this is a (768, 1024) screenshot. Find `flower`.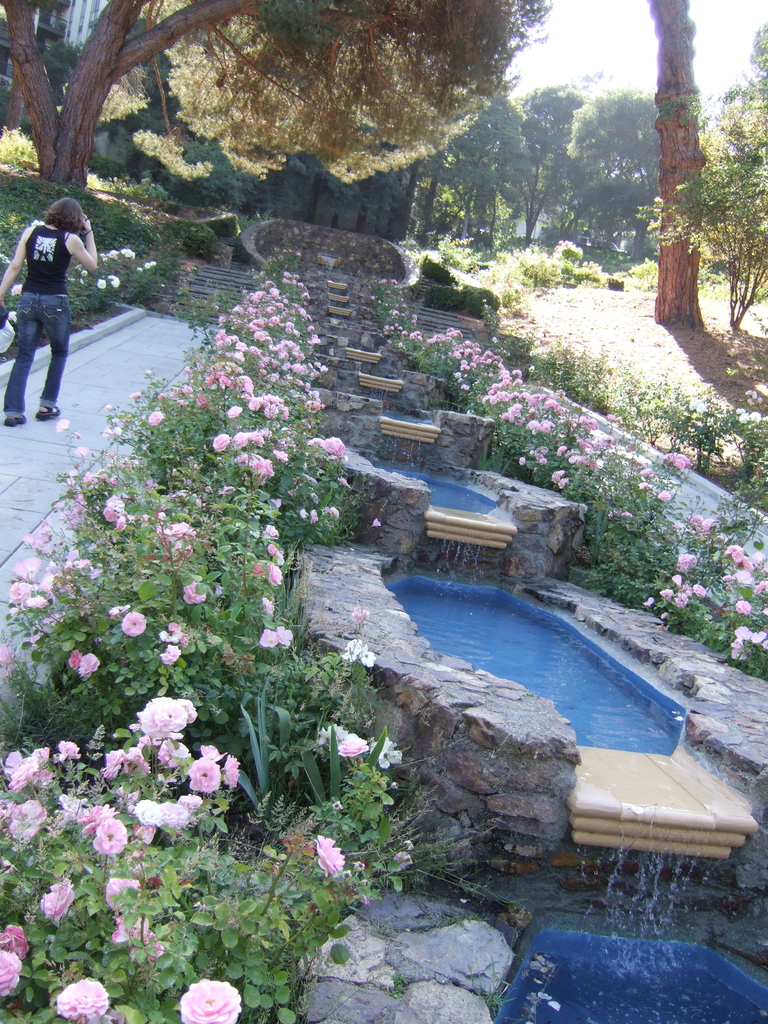
Bounding box: Rect(138, 793, 156, 826).
